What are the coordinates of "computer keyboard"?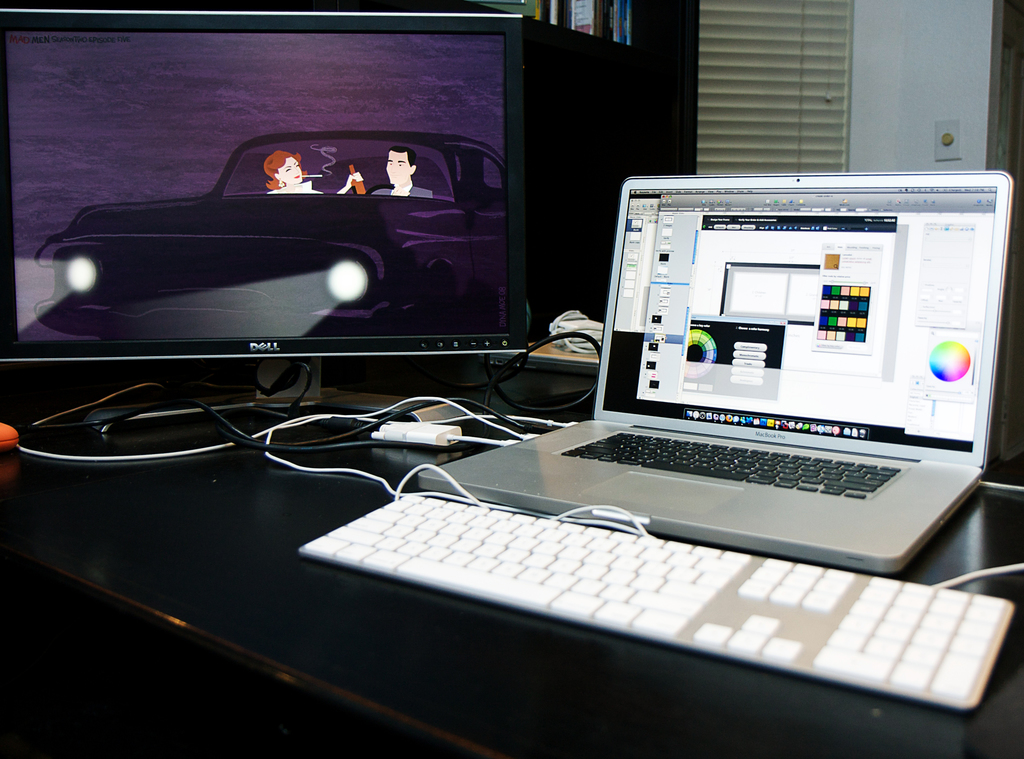
bbox(559, 428, 905, 500).
